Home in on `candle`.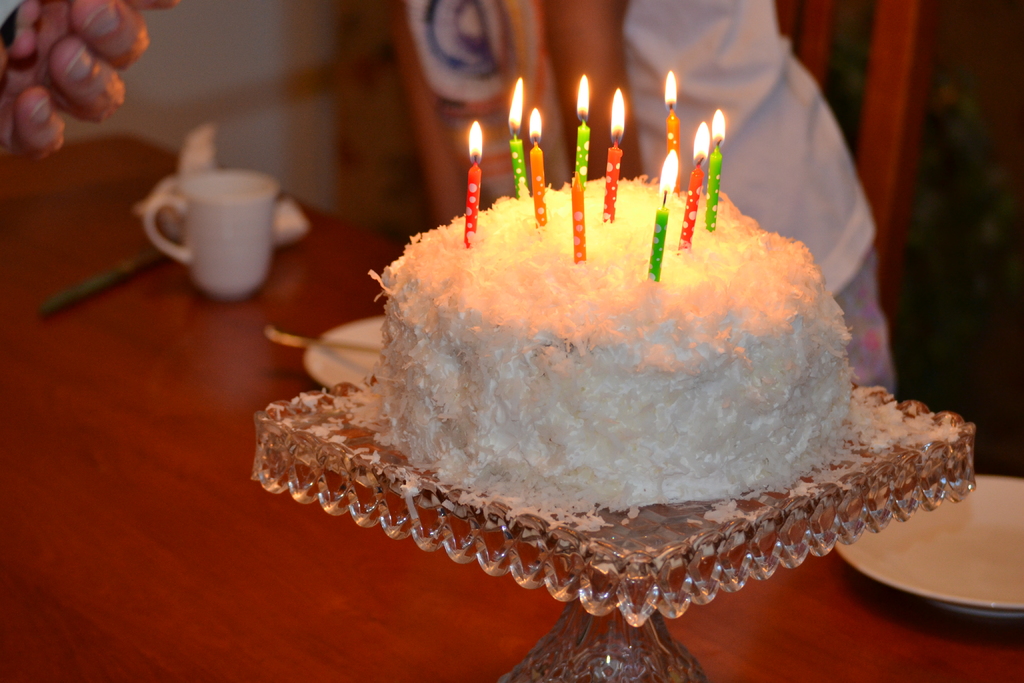
Homed in at pyautogui.locateOnScreen(466, 122, 482, 251).
